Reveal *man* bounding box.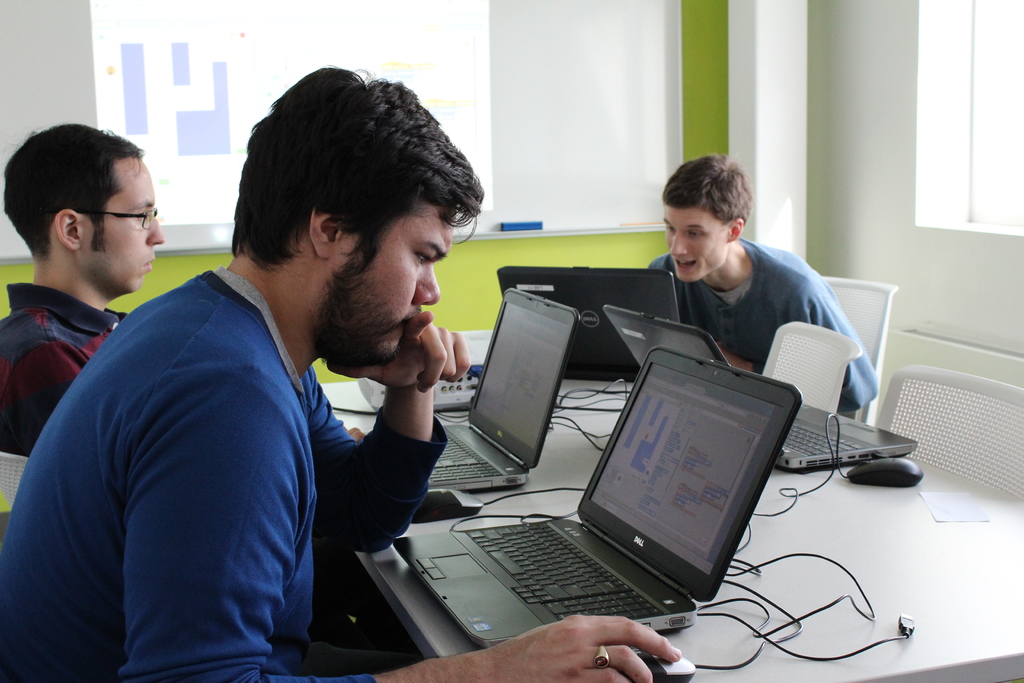
Revealed: left=95, top=110, right=622, bottom=650.
